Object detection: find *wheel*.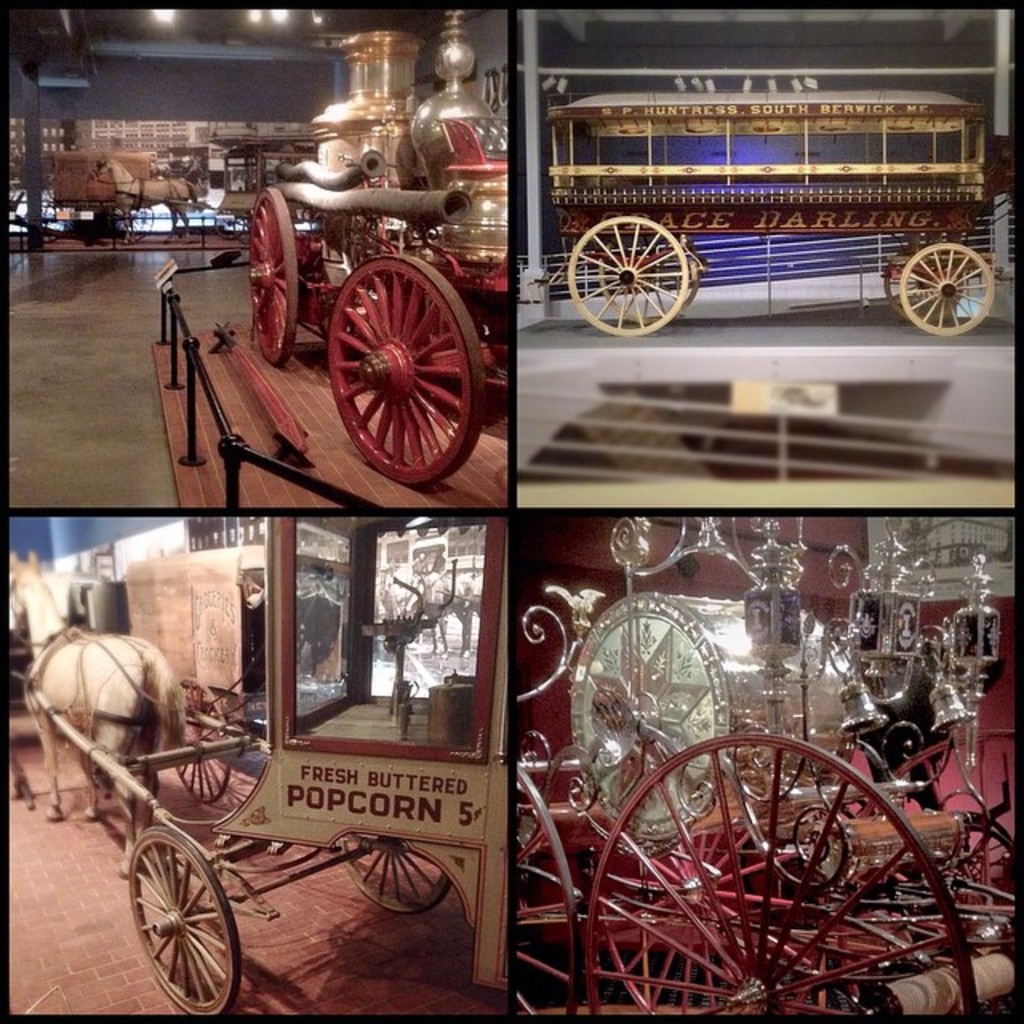
[x1=566, y1=216, x2=685, y2=336].
